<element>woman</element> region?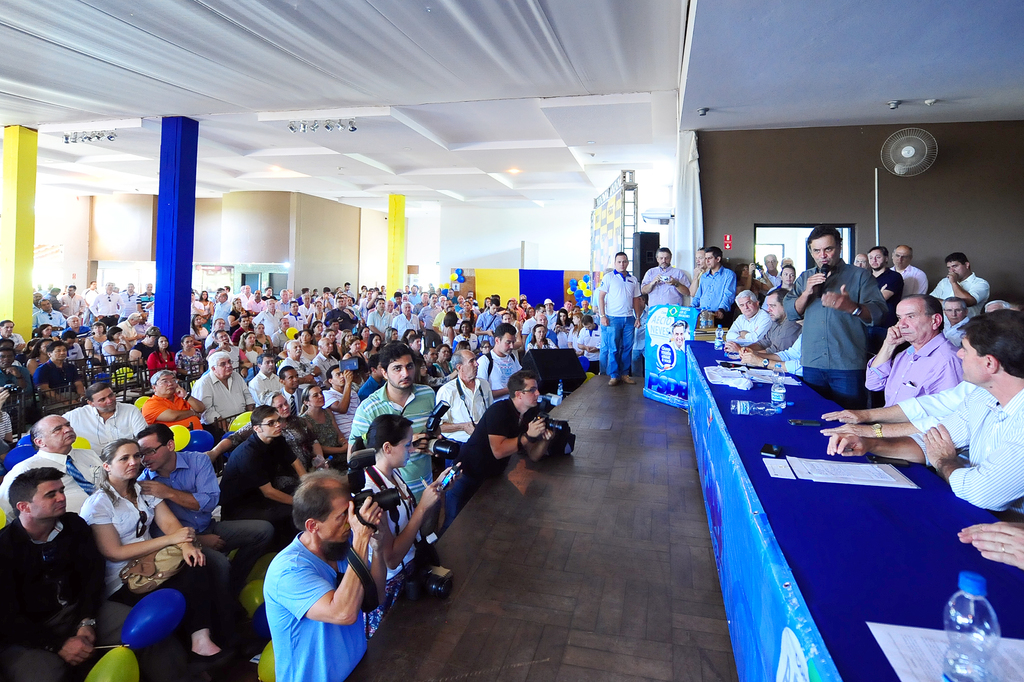
73, 440, 239, 666
